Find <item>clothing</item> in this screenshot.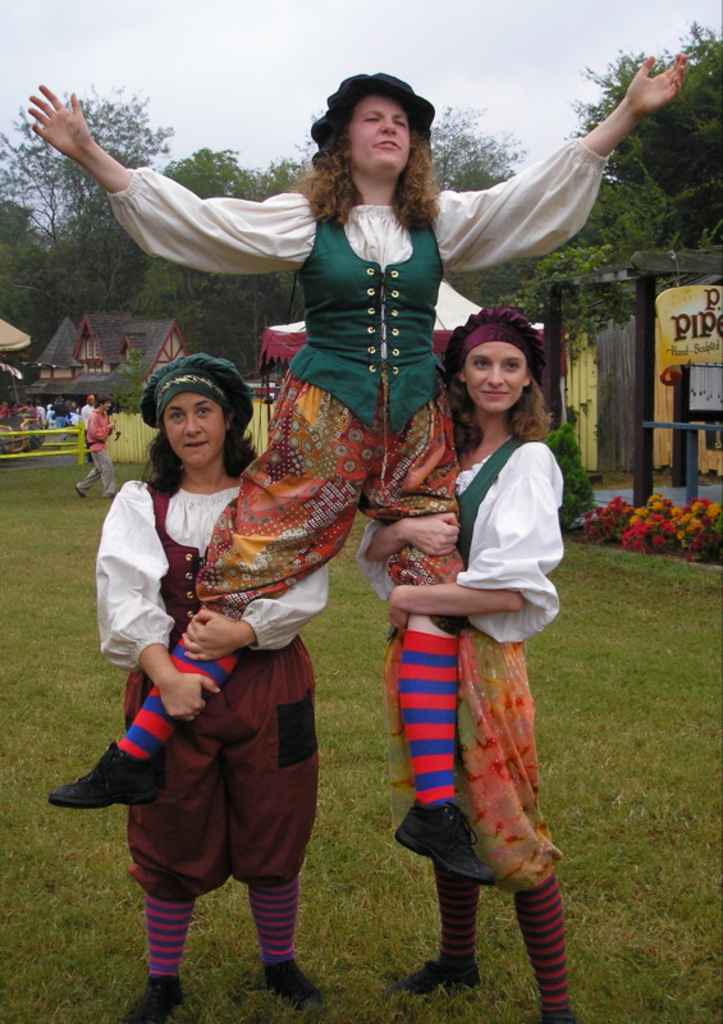
The bounding box for <item>clothing</item> is 81:404:91:460.
